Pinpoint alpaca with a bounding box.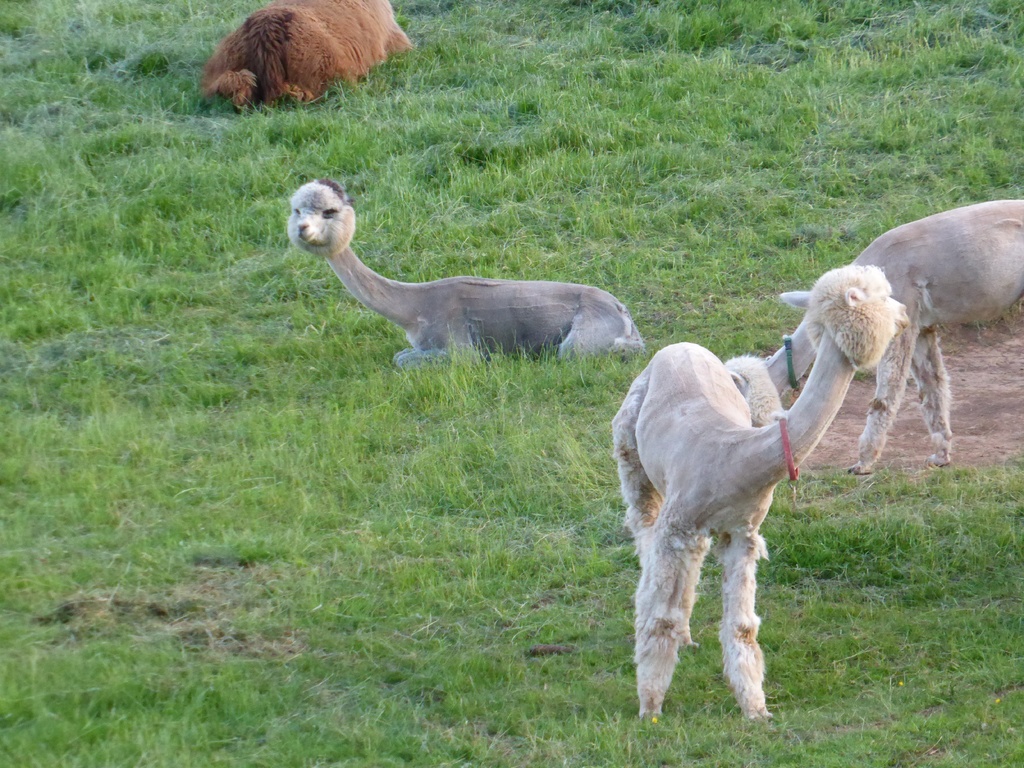
bbox=[202, 0, 416, 116].
